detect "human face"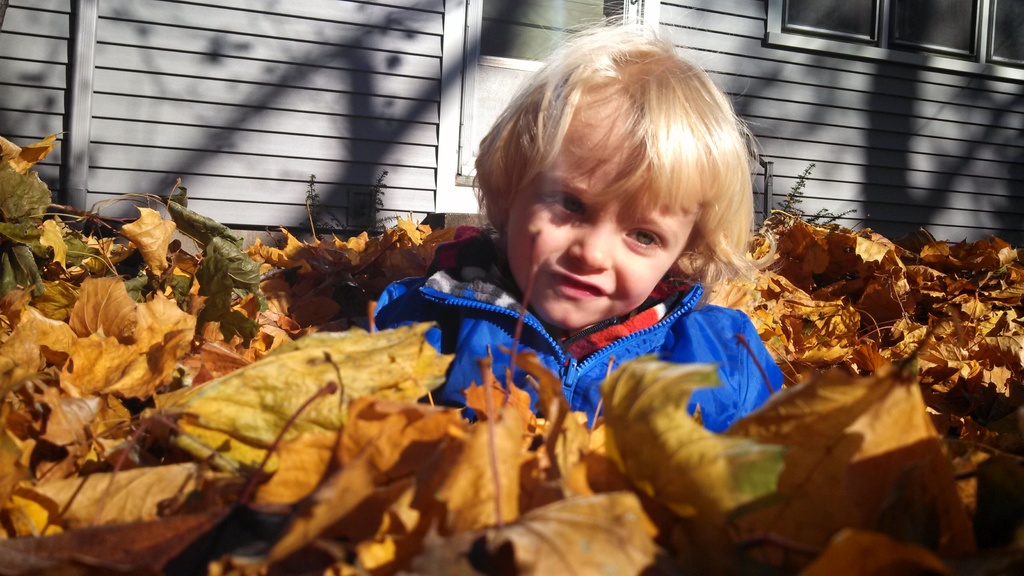
[506, 93, 698, 334]
